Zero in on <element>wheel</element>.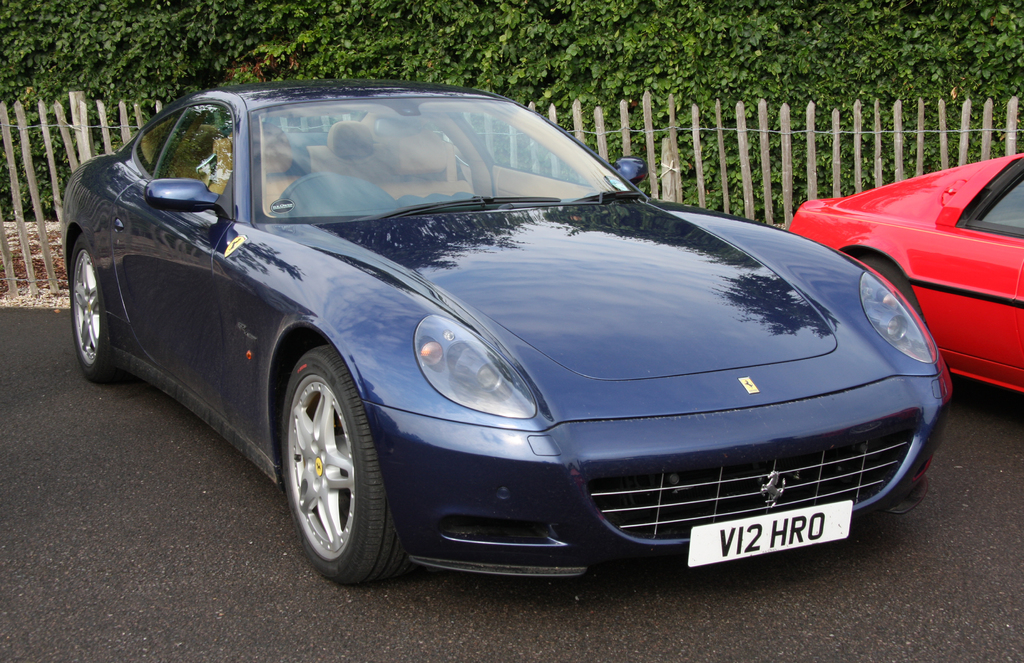
Zeroed in: <bbox>279, 340, 414, 587</bbox>.
